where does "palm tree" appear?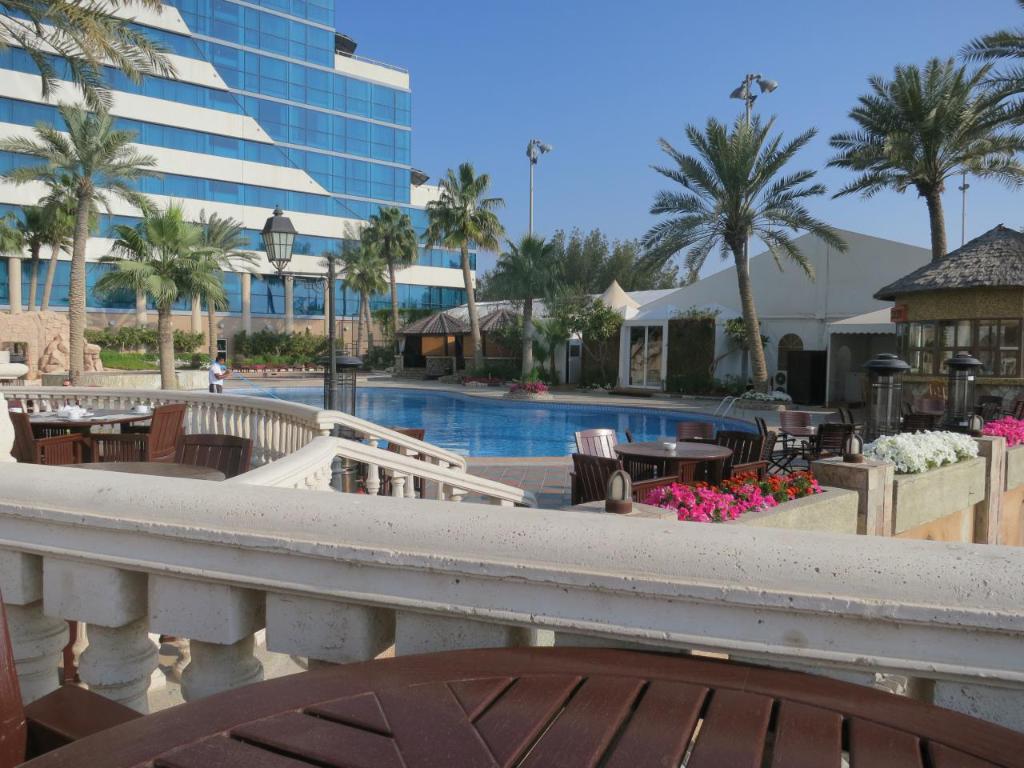
Appears at (x1=330, y1=242, x2=394, y2=374).
